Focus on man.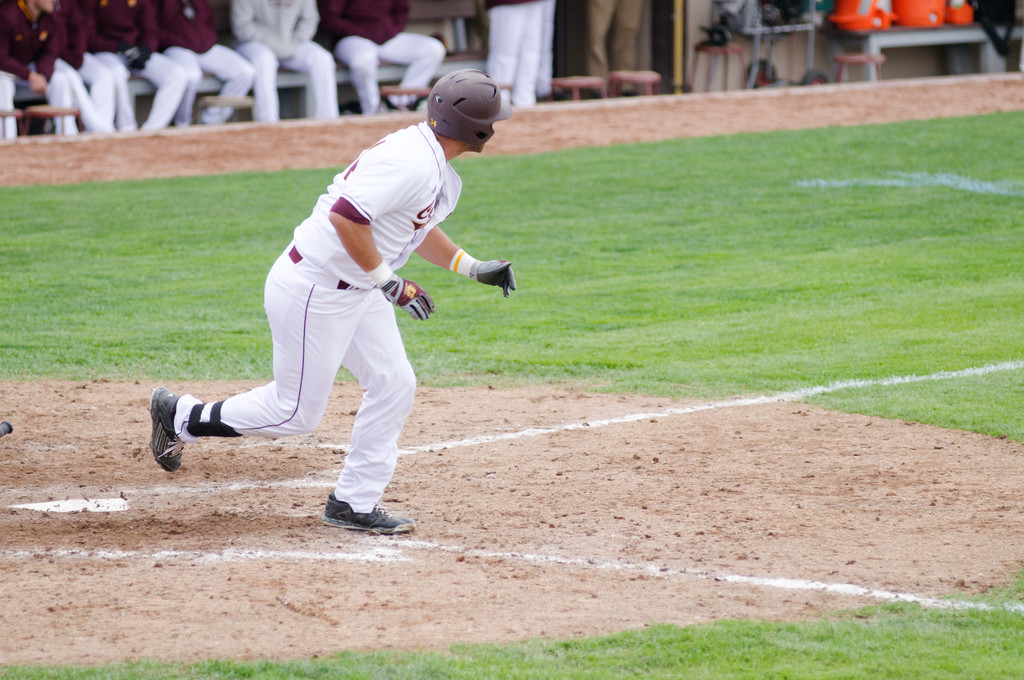
Focused at box=[140, 0, 255, 125].
